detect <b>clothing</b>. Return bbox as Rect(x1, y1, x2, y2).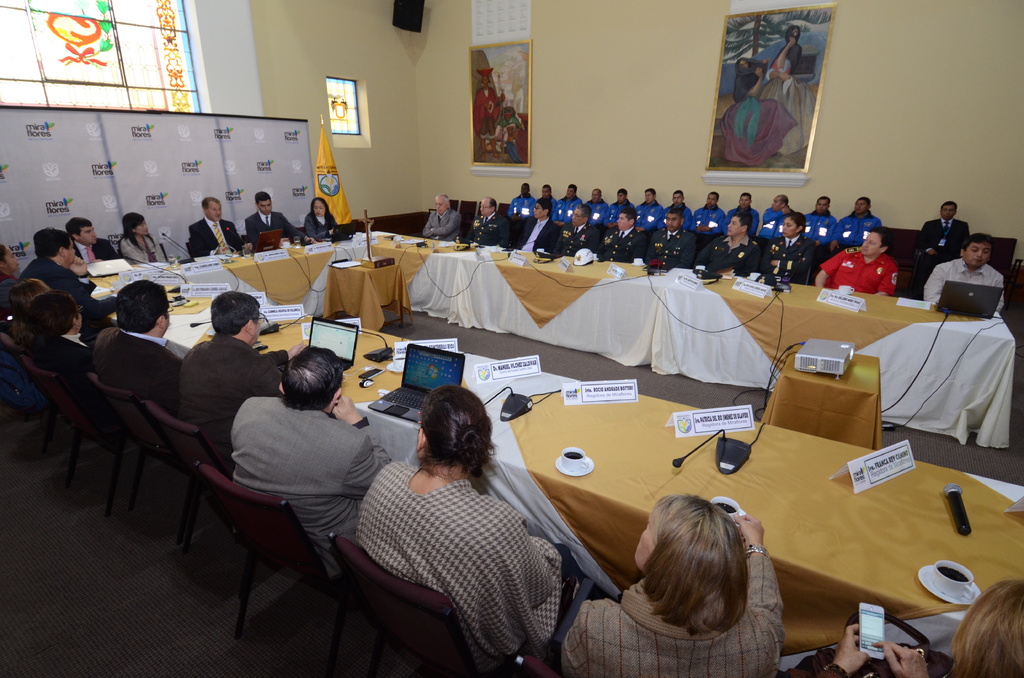
Rect(0, 214, 479, 582).
